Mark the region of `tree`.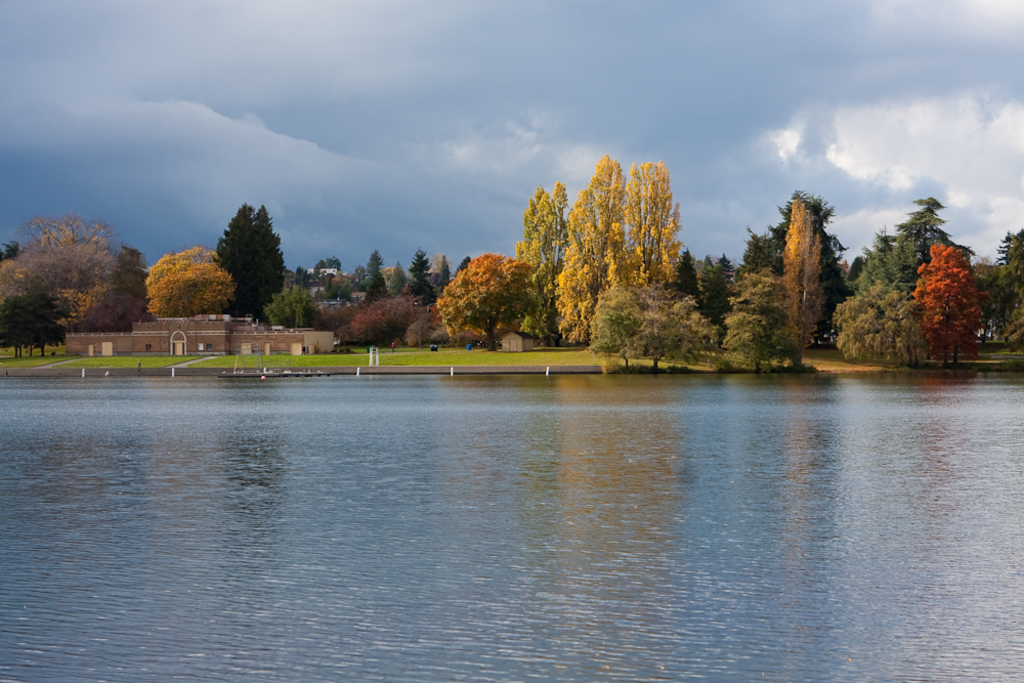
Region: <bbox>589, 288, 643, 372</bbox>.
